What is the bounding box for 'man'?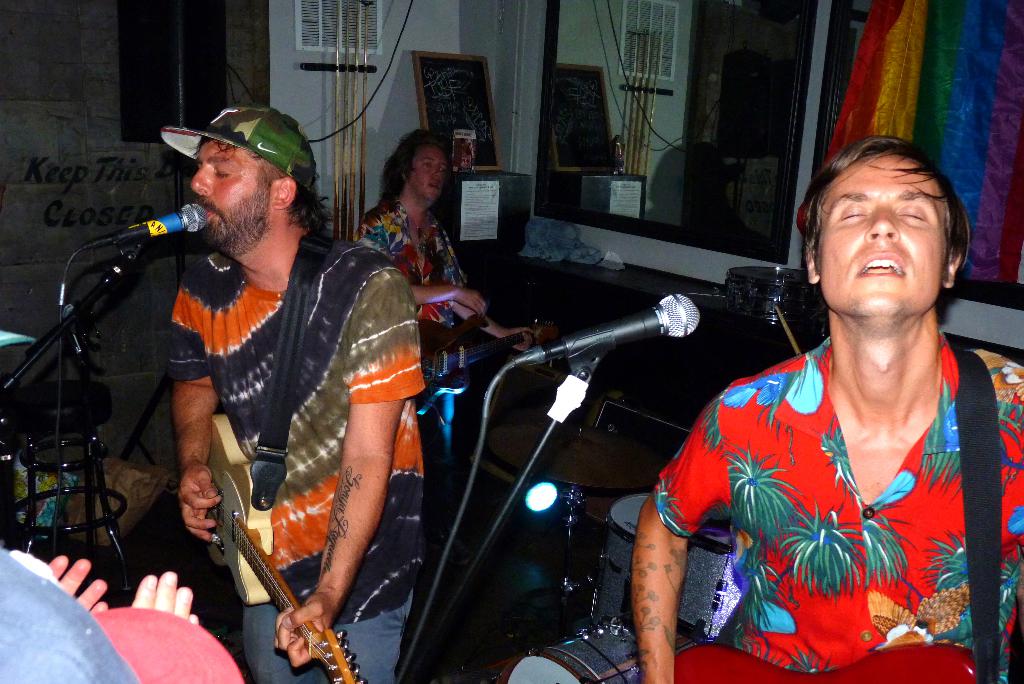
{"x1": 359, "y1": 131, "x2": 532, "y2": 464}.
